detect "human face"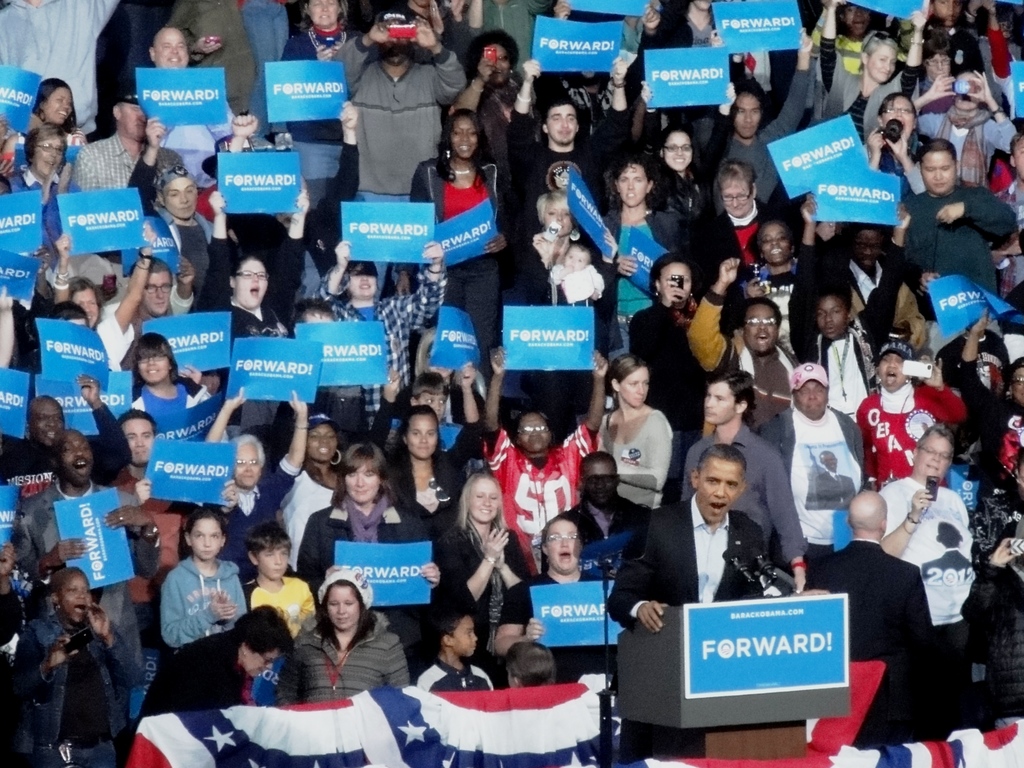
x1=515, y1=412, x2=552, y2=450
